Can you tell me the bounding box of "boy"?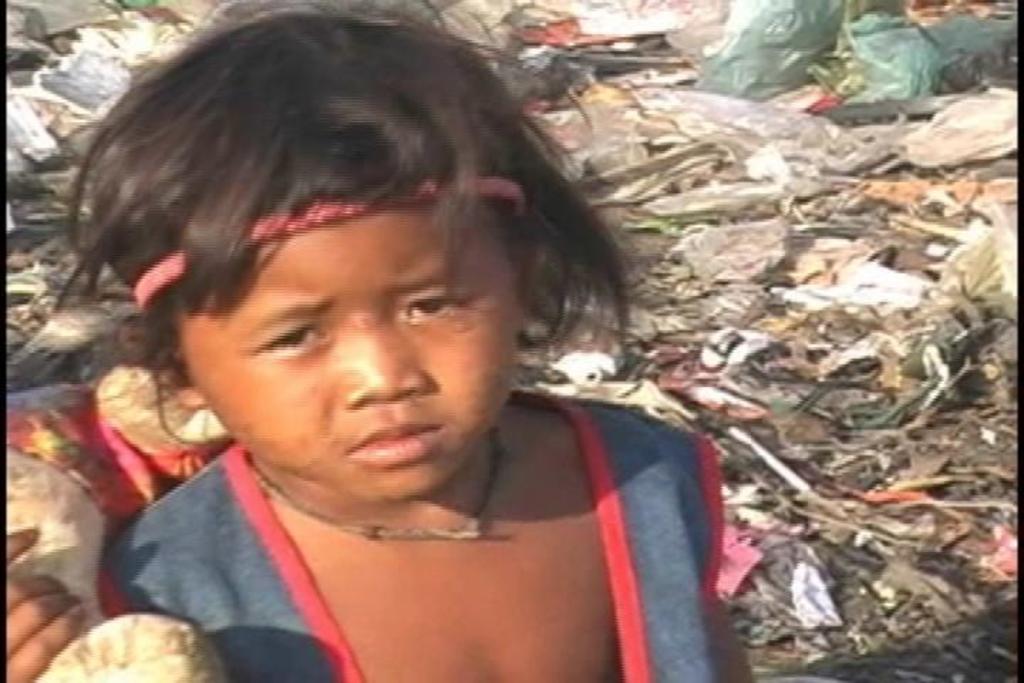
bbox=[3, 1, 755, 682].
